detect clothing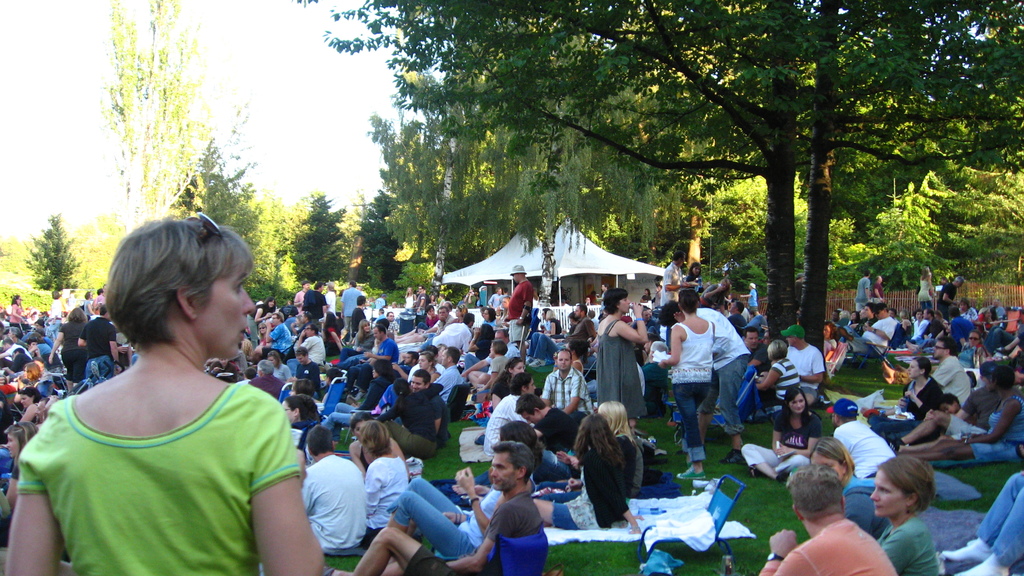
{"left": 16, "top": 373, "right": 301, "bottom": 575}
